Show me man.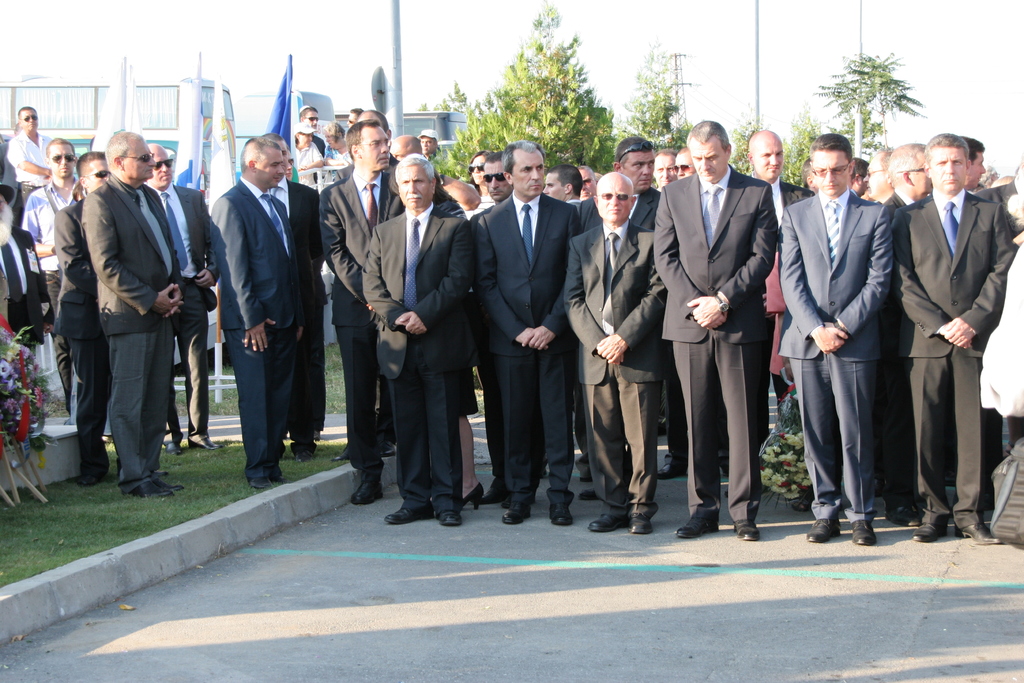
man is here: (left=48, top=151, right=111, bottom=491).
